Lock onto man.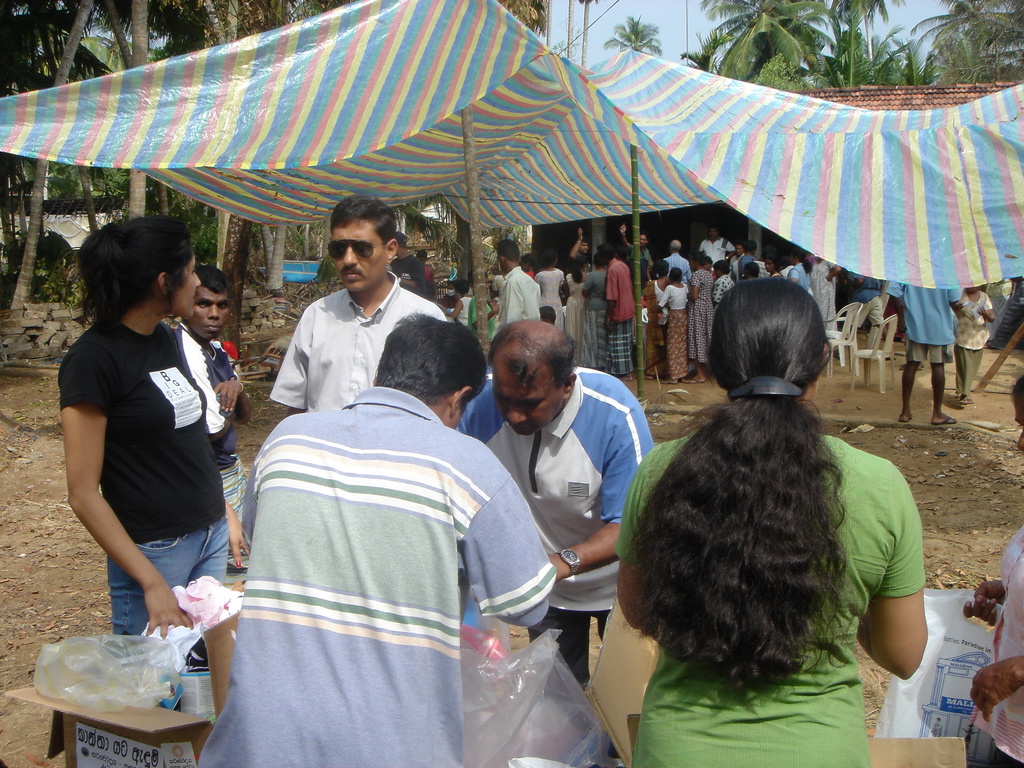
Locked: (x1=496, y1=241, x2=541, y2=320).
